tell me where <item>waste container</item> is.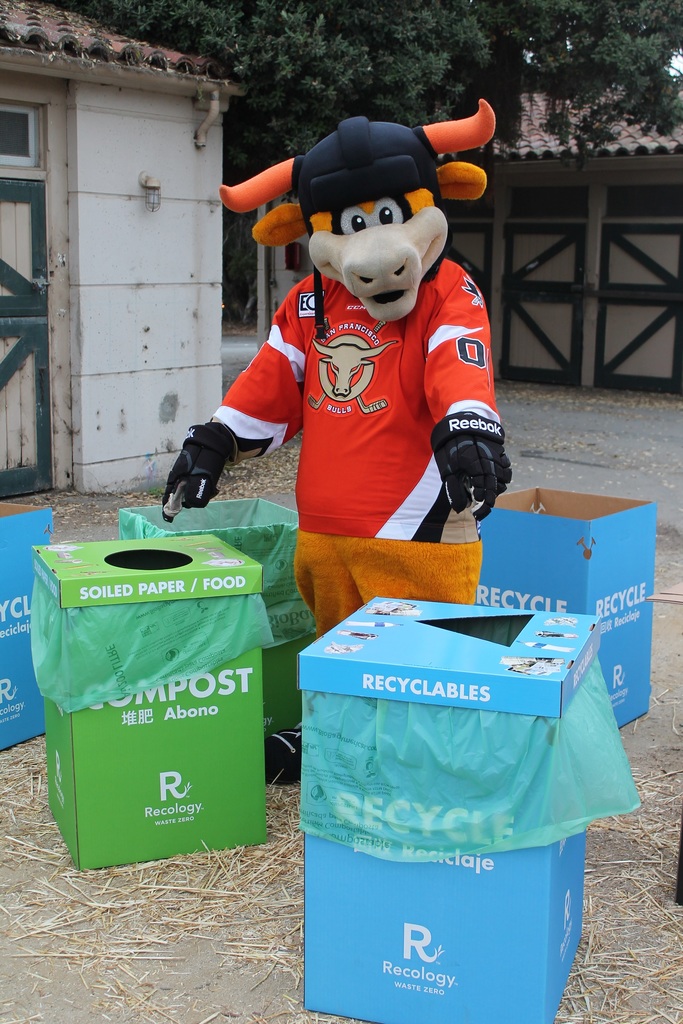
<item>waste container</item> is at (left=110, top=498, right=310, bottom=760).
